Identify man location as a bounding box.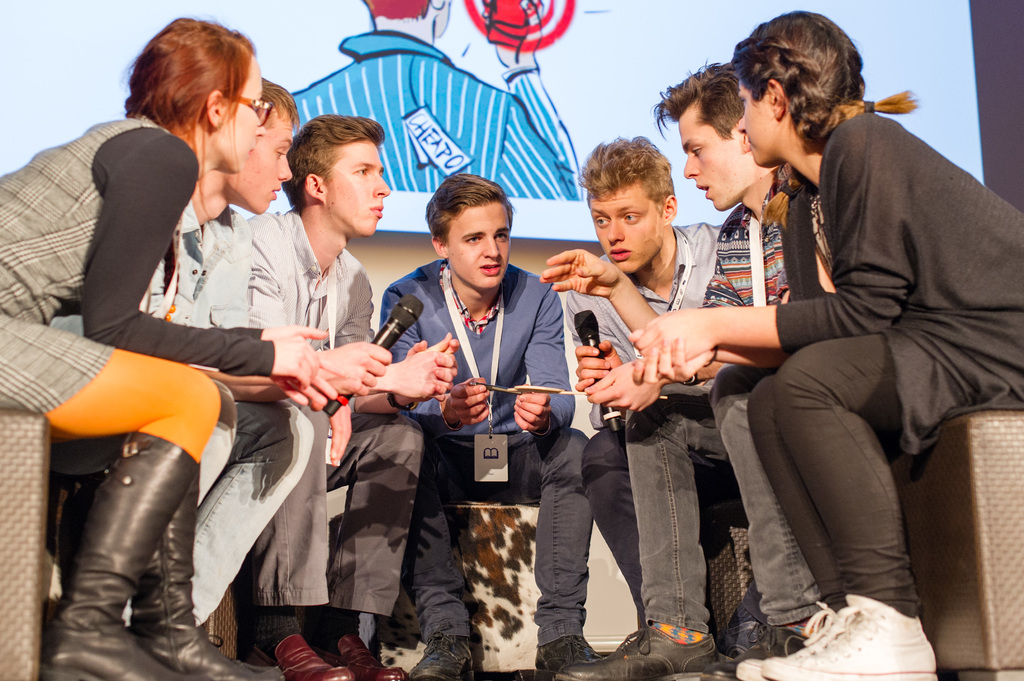
<region>238, 99, 472, 680</region>.
